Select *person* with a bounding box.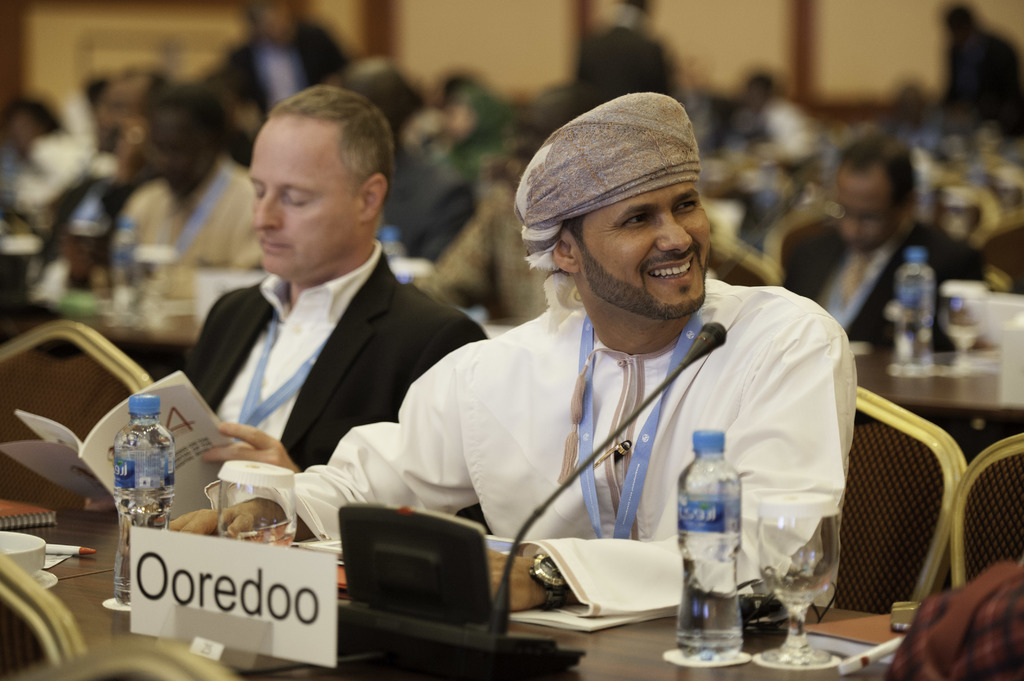
box=[188, 81, 493, 483].
